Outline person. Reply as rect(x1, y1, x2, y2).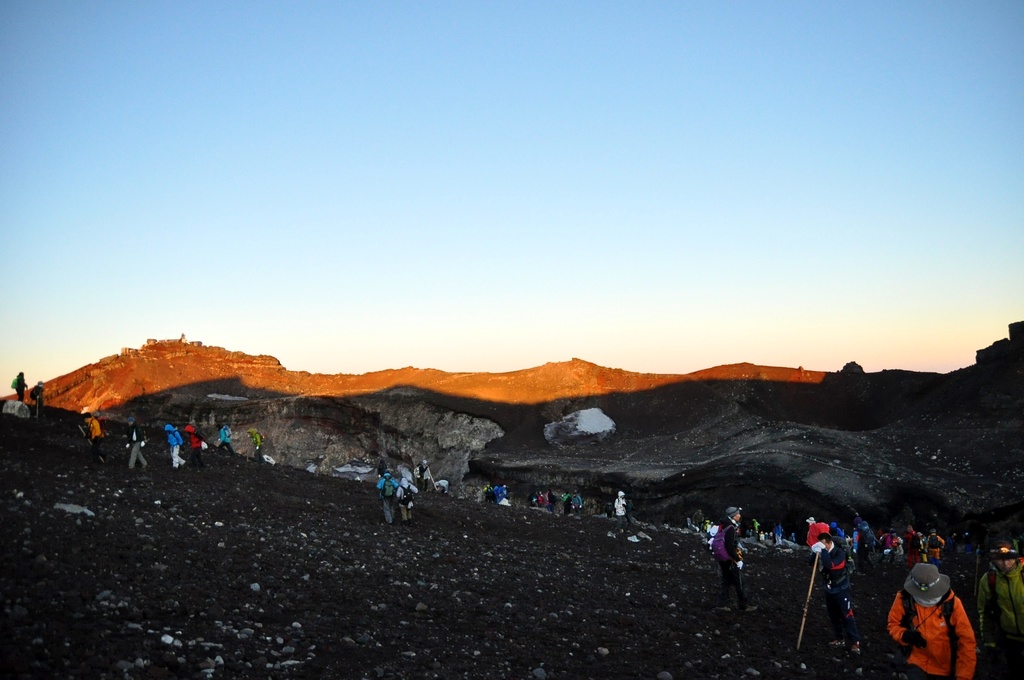
rect(186, 416, 196, 450).
